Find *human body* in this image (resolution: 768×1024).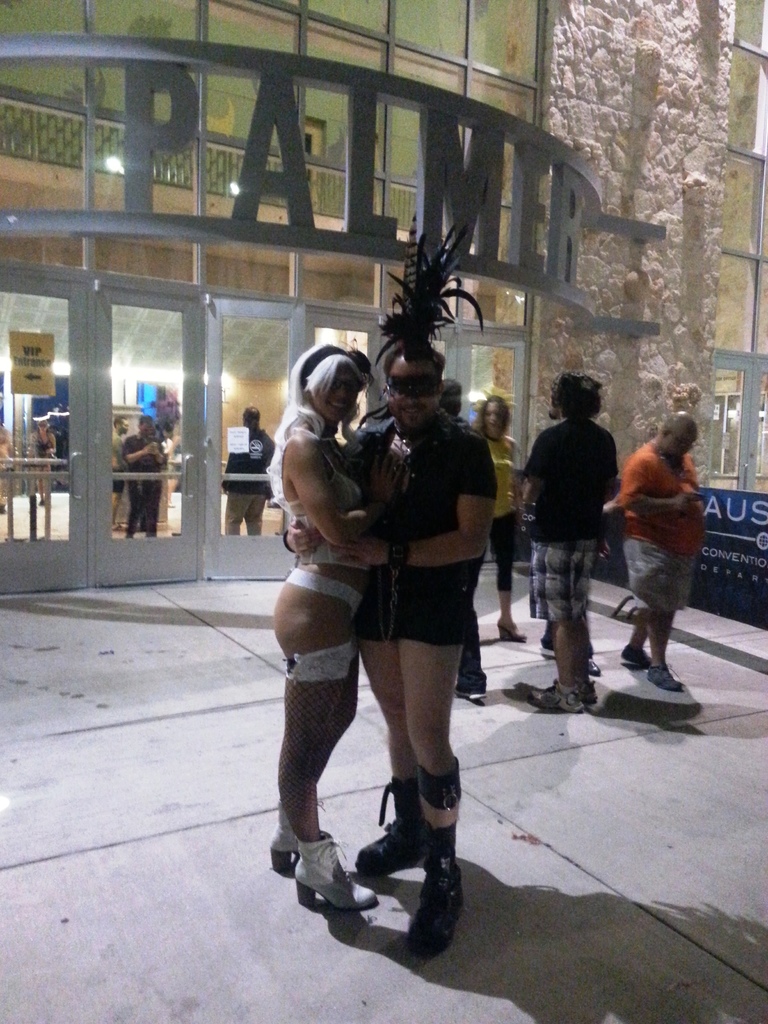
box=[122, 418, 162, 541].
